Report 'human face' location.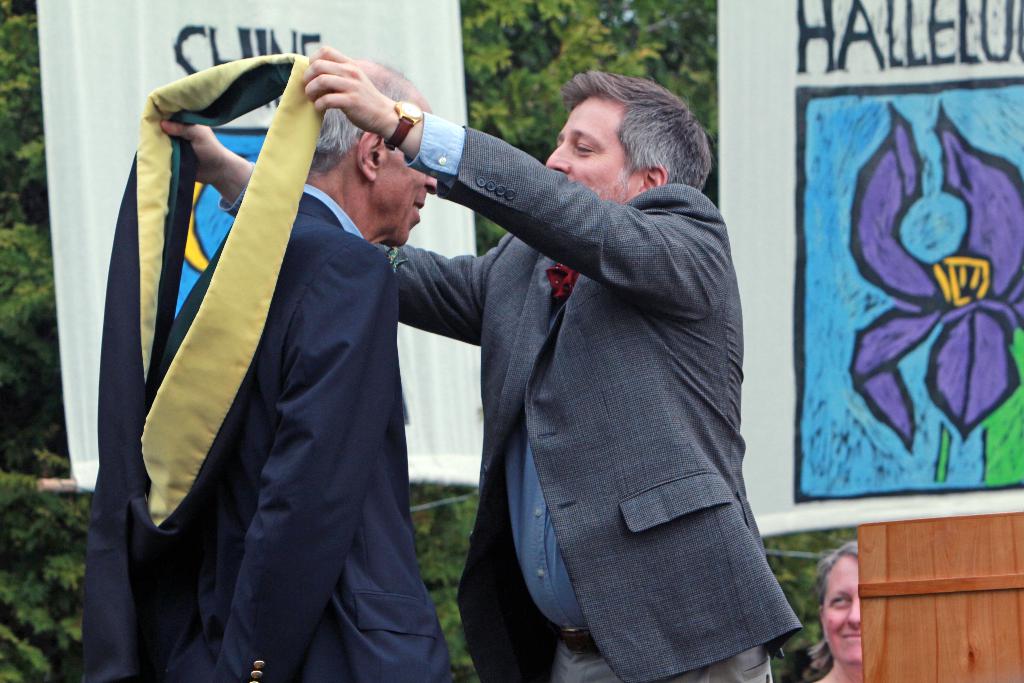
Report: bbox=(382, 103, 437, 250).
